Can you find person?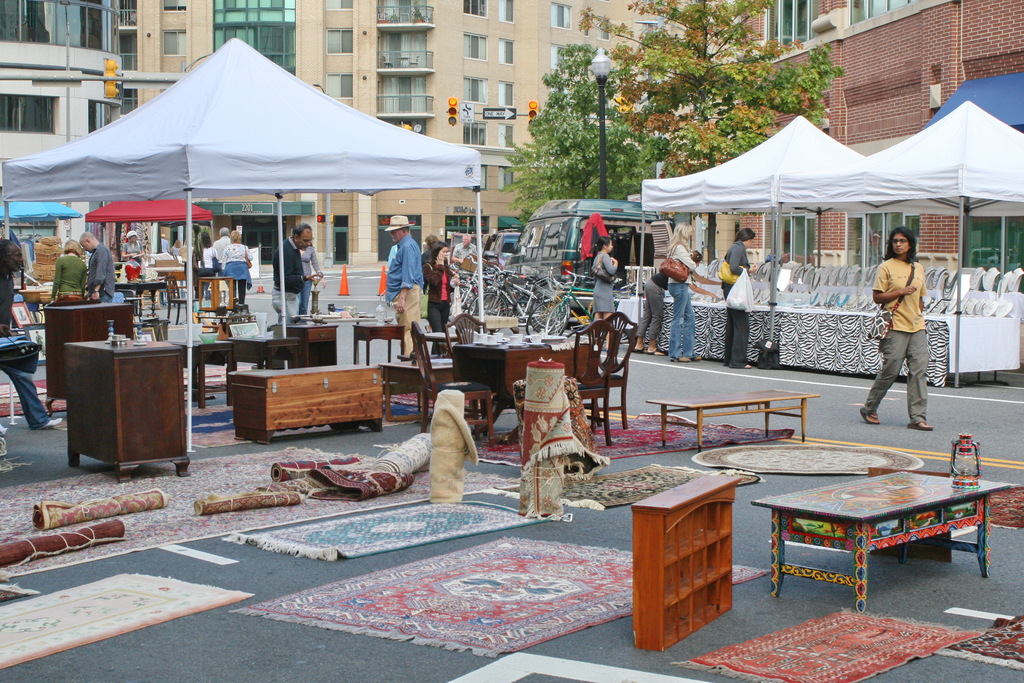
Yes, bounding box: bbox=(215, 227, 229, 260).
